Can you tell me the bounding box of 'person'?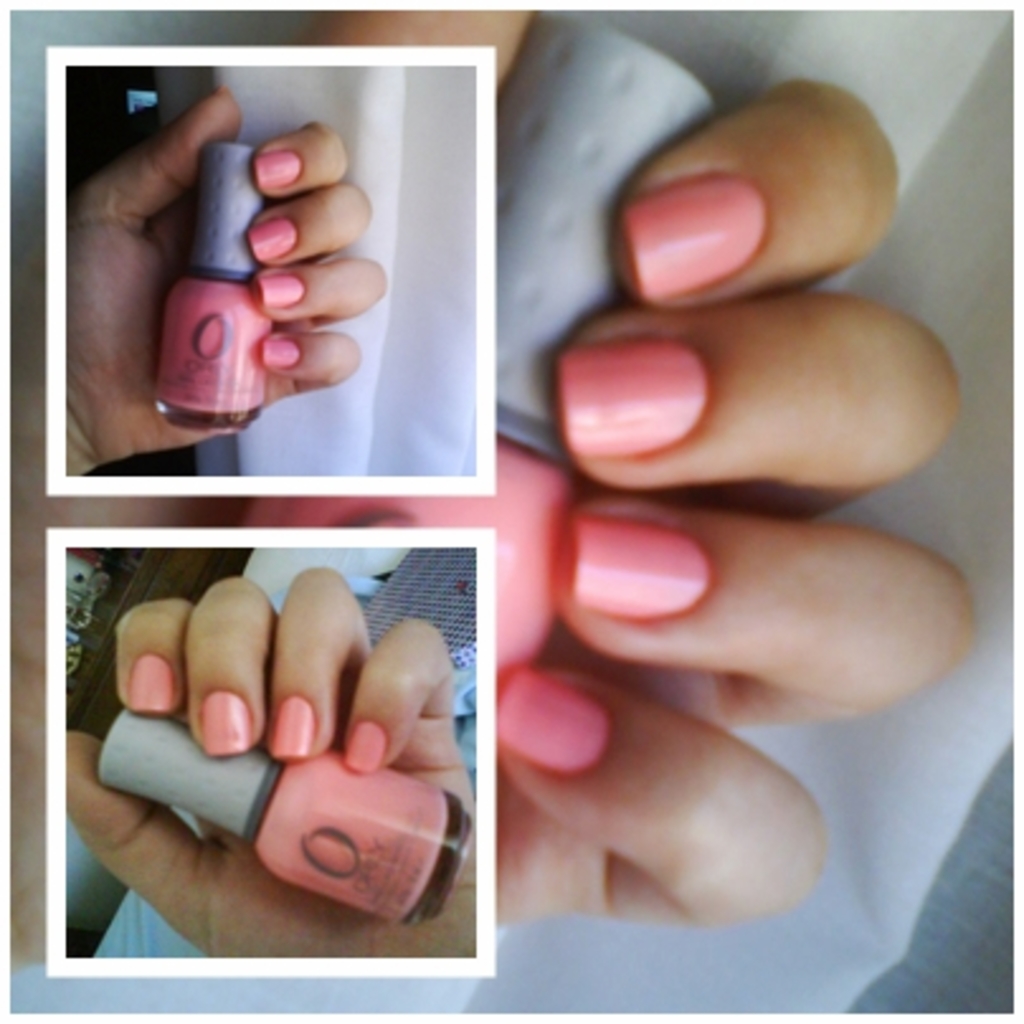
rect(66, 563, 477, 958).
